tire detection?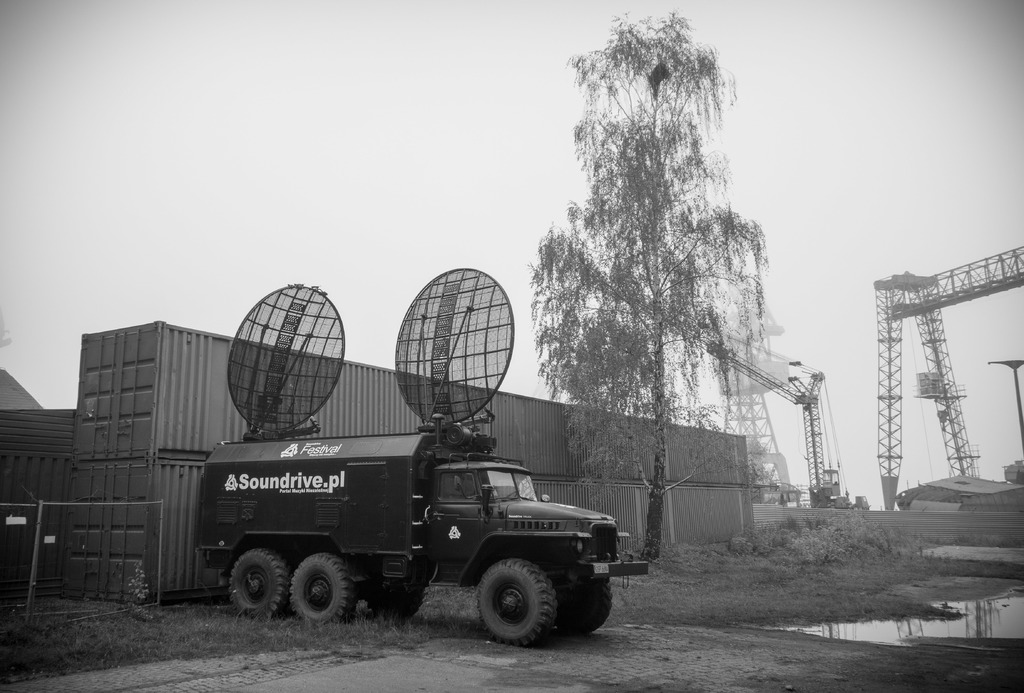
[468, 556, 555, 649]
